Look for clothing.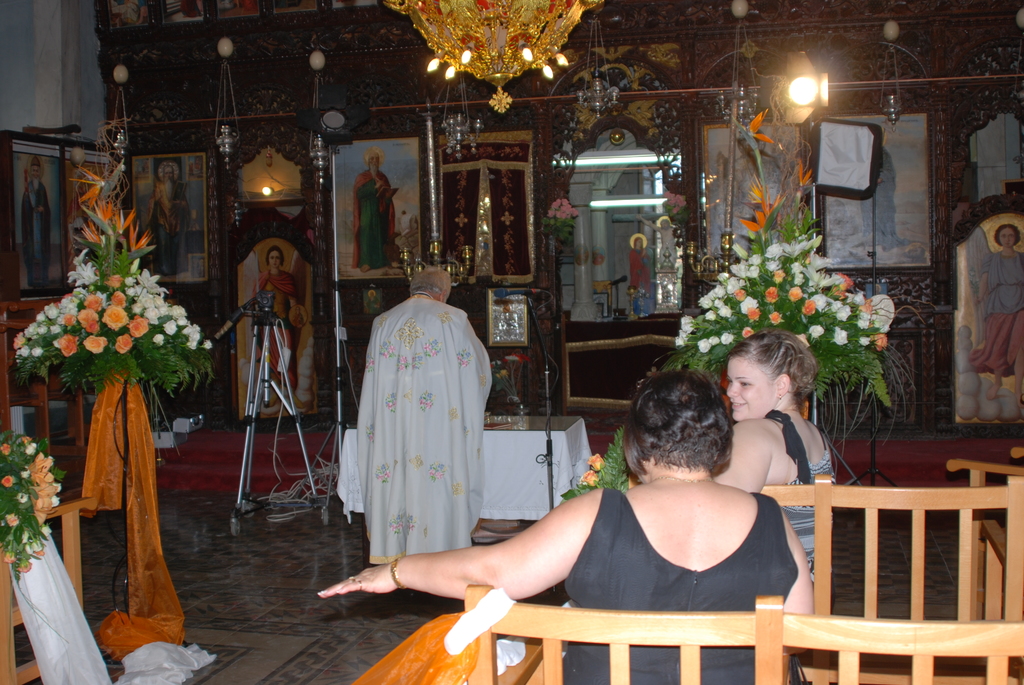
Found: (565,488,796,684).
